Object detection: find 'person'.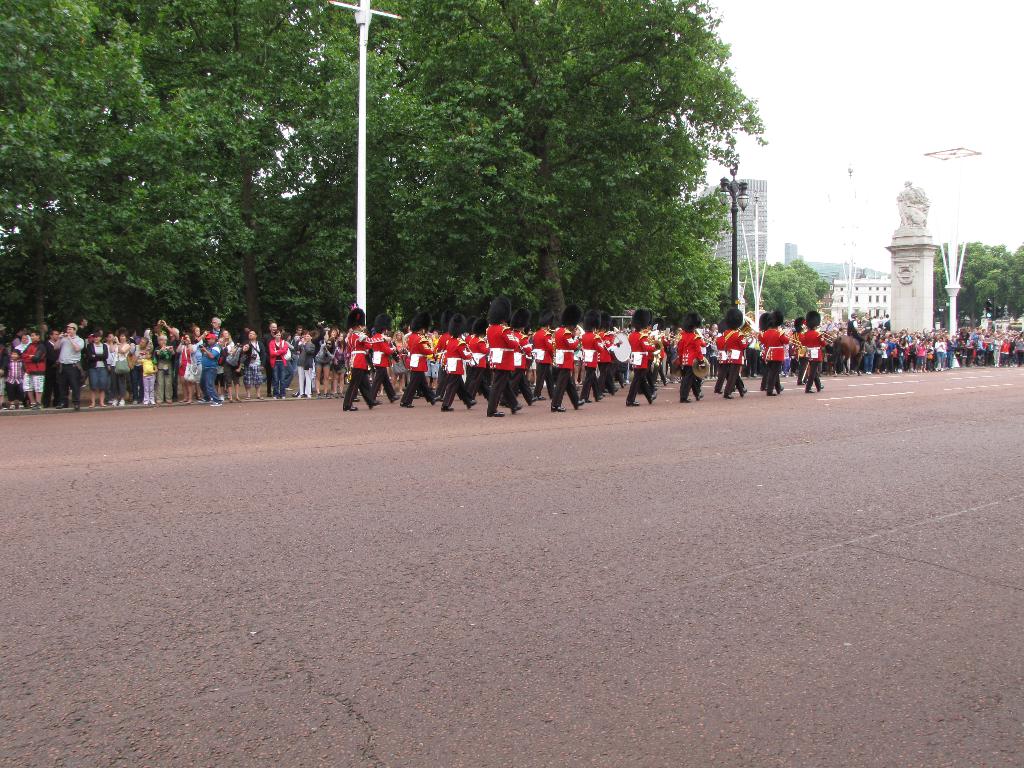
region(442, 324, 478, 406).
